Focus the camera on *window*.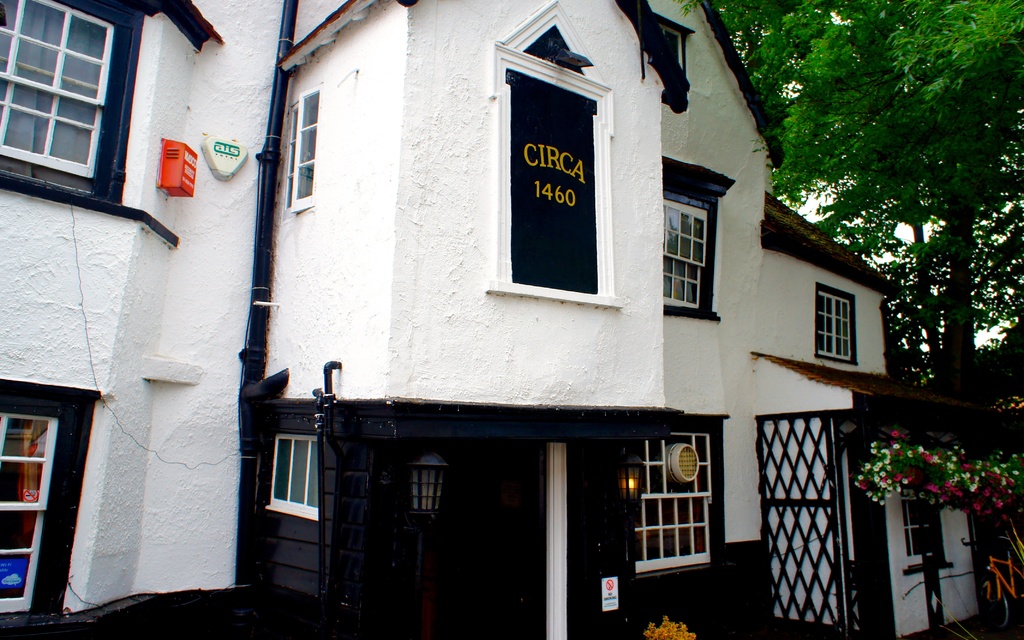
Focus region: box(657, 191, 710, 315).
